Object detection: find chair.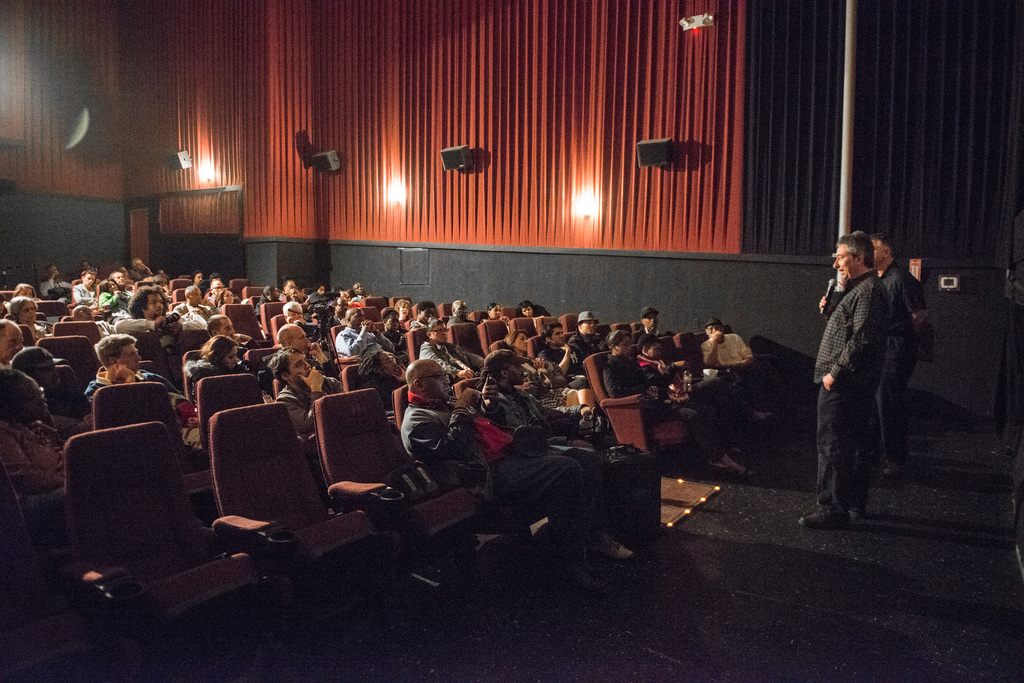
309 388 490 635.
